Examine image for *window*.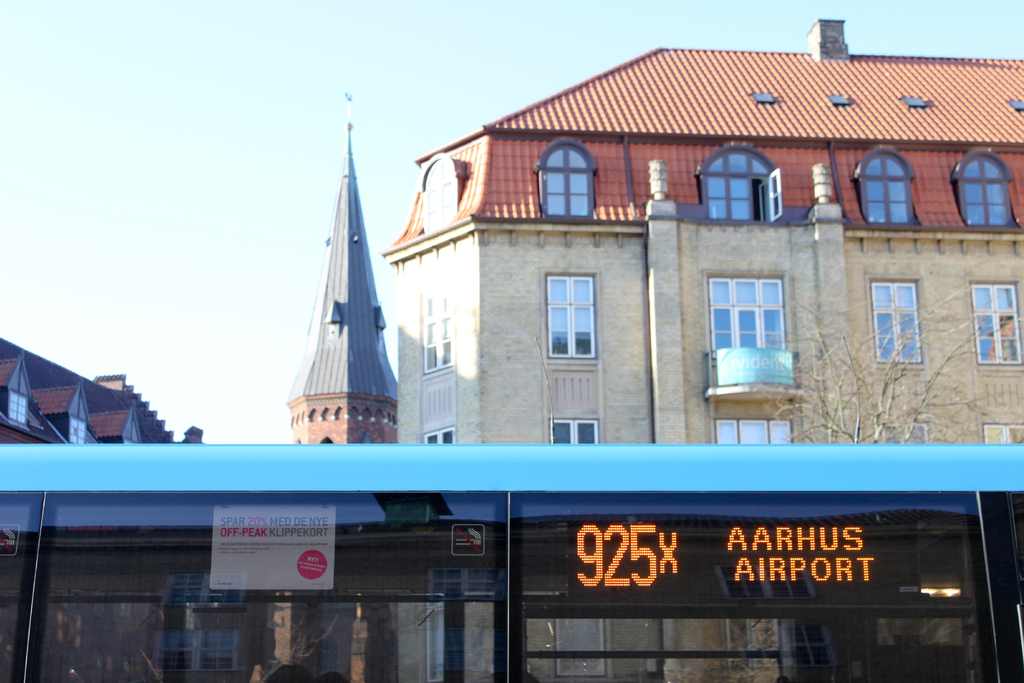
Examination result: detection(61, 382, 95, 443).
